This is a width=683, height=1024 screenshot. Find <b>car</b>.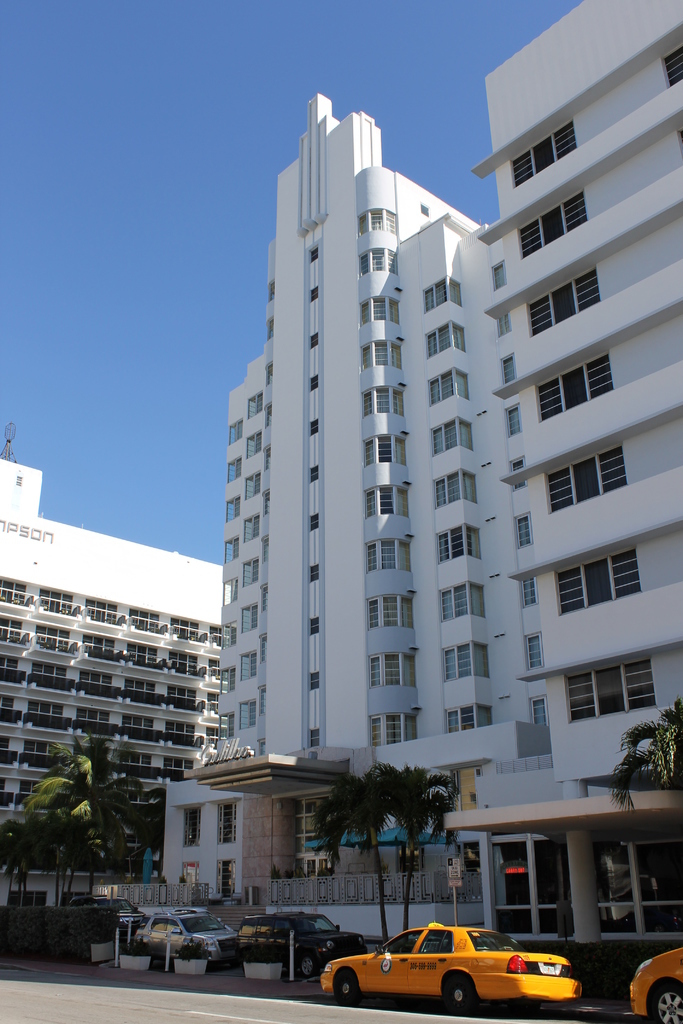
Bounding box: Rect(316, 930, 589, 1011).
